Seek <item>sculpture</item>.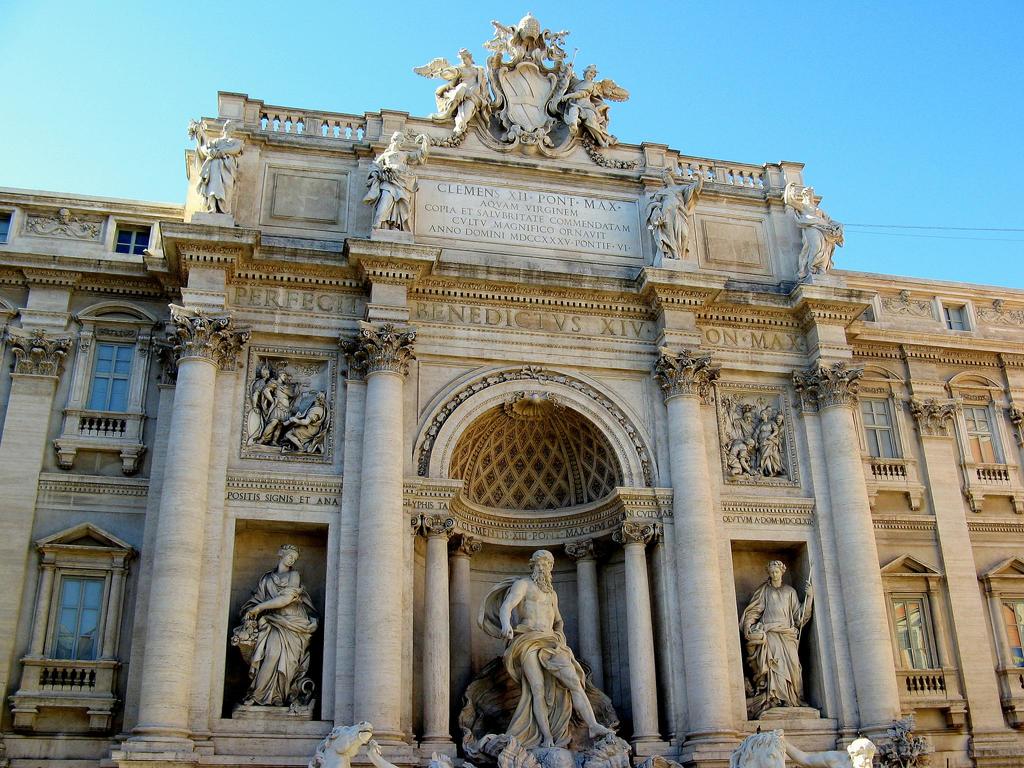
select_region(231, 541, 326, 708).
